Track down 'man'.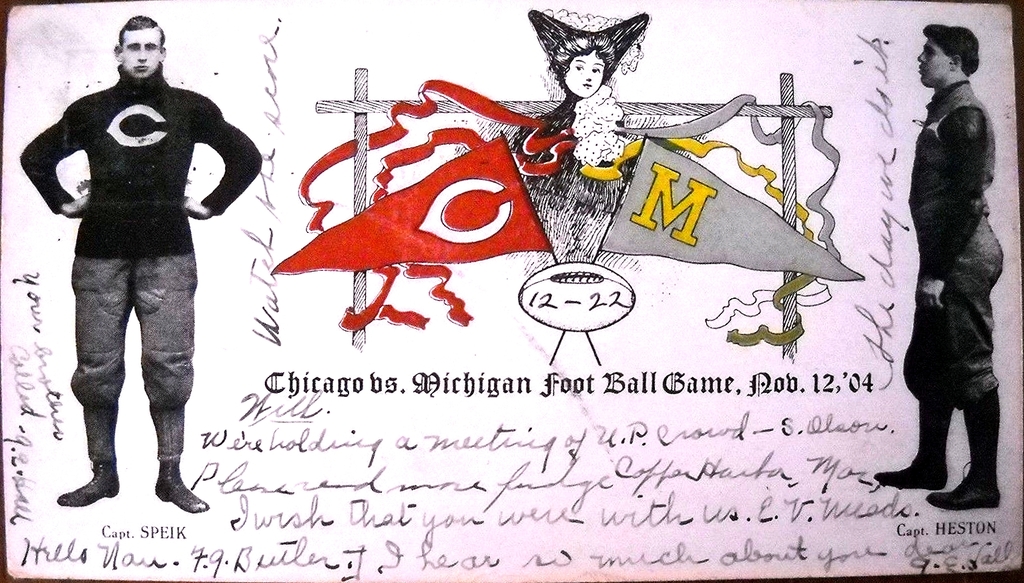
Tracked to detection(26, 17, 244, 520).
